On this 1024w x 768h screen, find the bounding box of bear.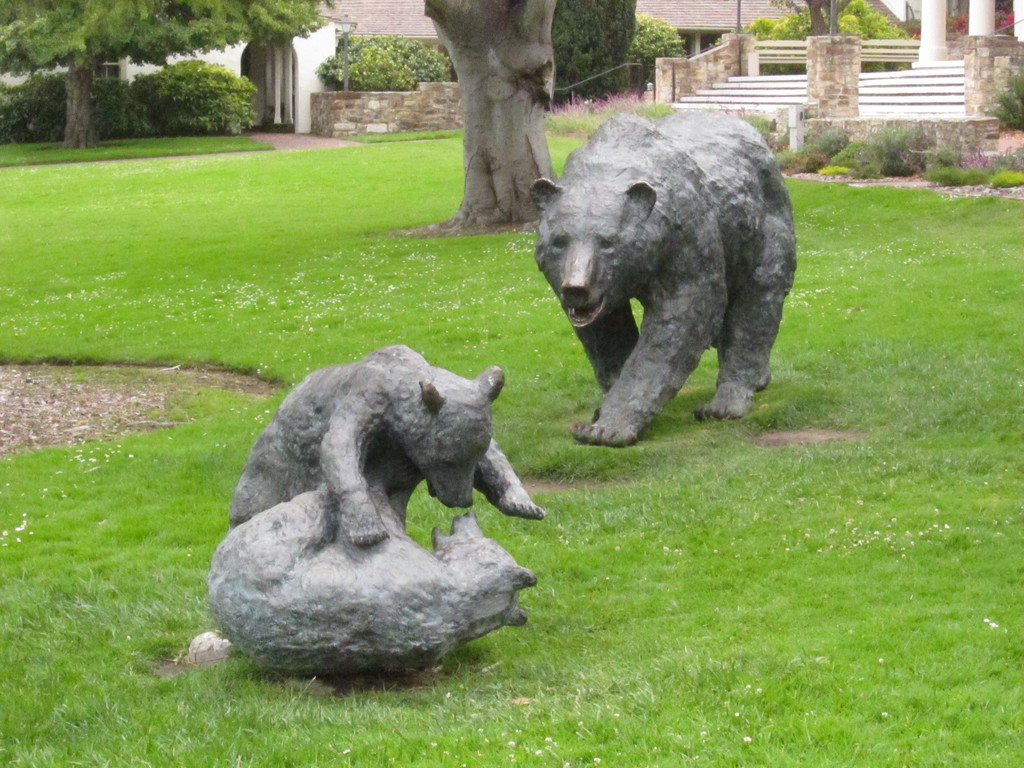
Bounding box: [left=225, top=344, right=547, bottom=542].
